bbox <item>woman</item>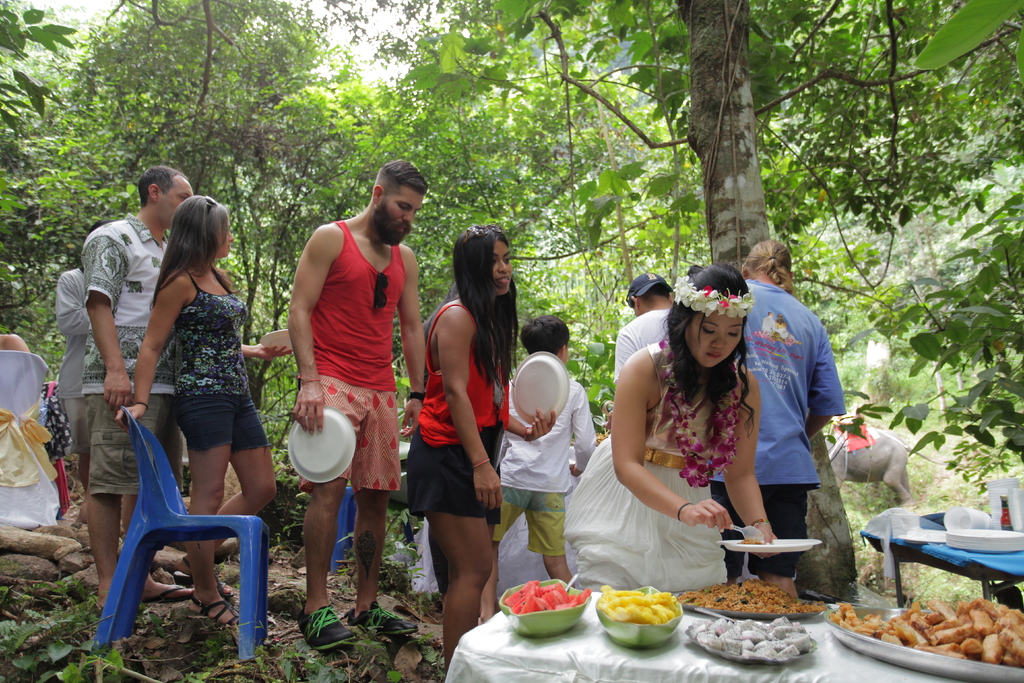
[113,188,291,630]
